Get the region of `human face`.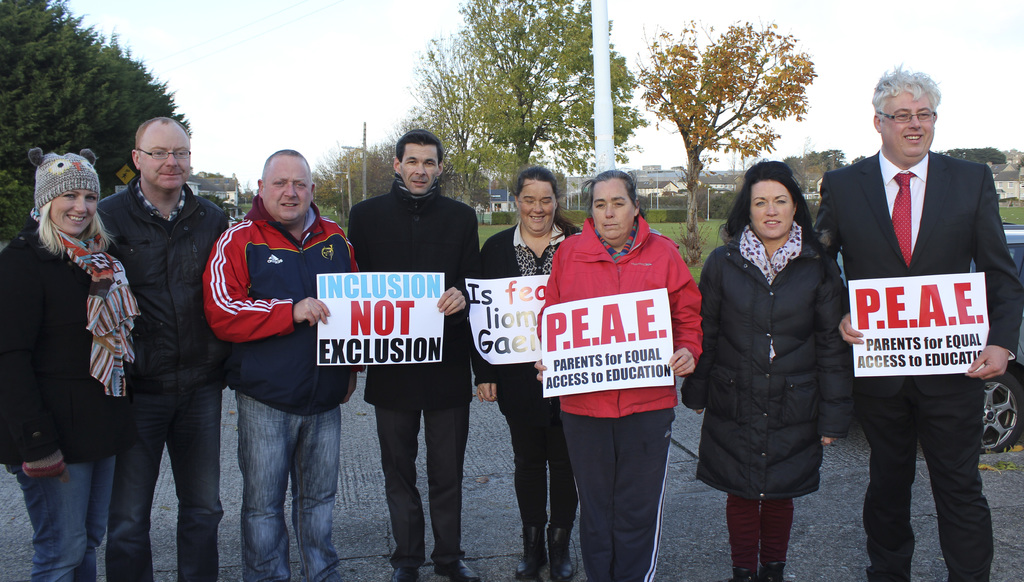
(left=751, top=180, right=791, bottom=239).
